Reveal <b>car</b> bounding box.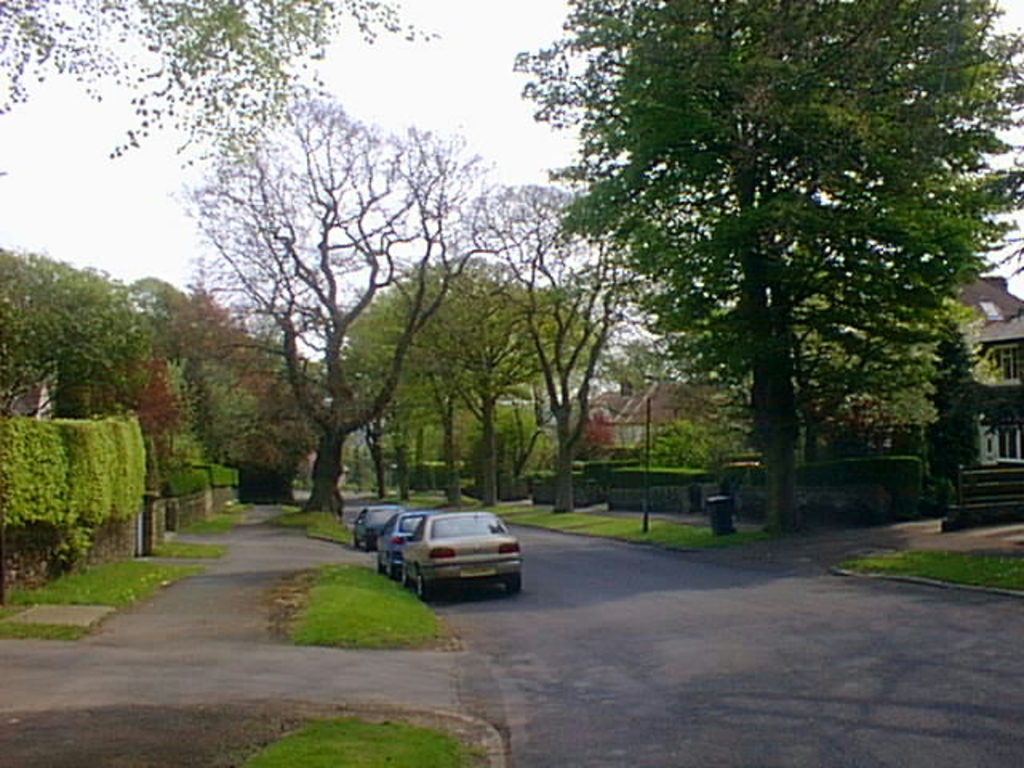
Revealed: <region>355, 502, 410, 546</region>.
